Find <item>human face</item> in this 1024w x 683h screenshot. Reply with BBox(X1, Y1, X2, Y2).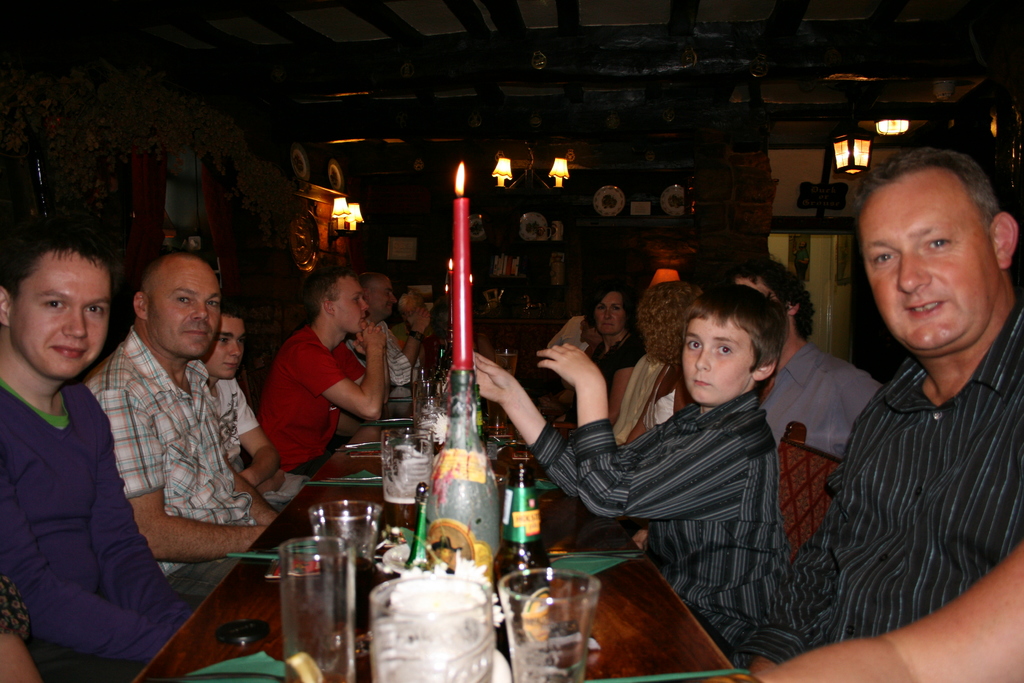
BBox(374, 276, 397, 315).
